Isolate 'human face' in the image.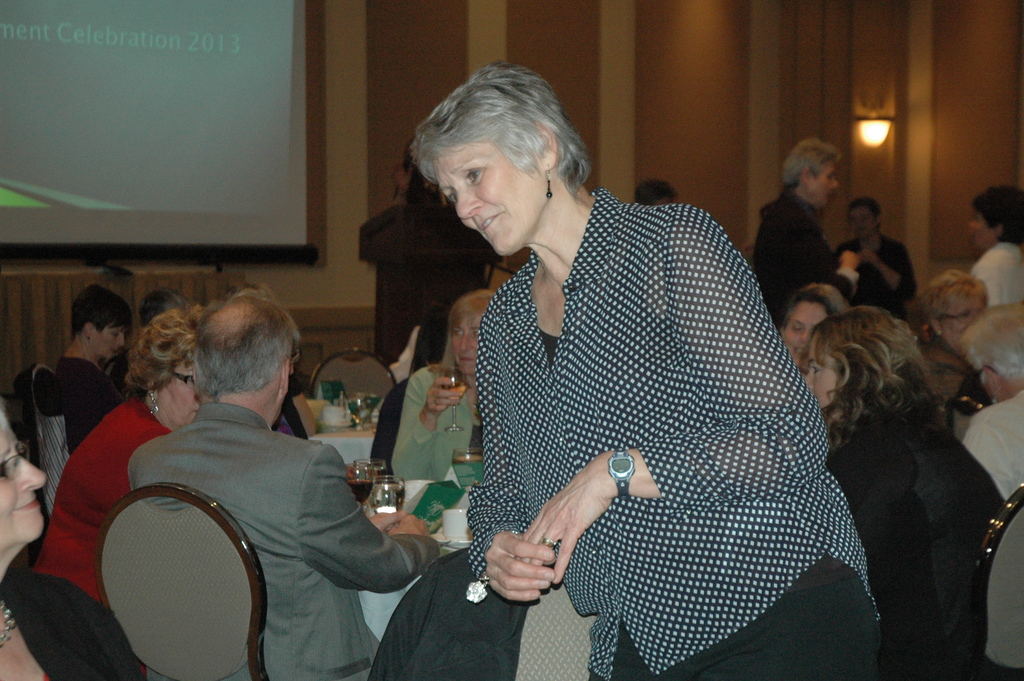
Isolated region: (x1=97, y1=322, x2=134, y2=361).
